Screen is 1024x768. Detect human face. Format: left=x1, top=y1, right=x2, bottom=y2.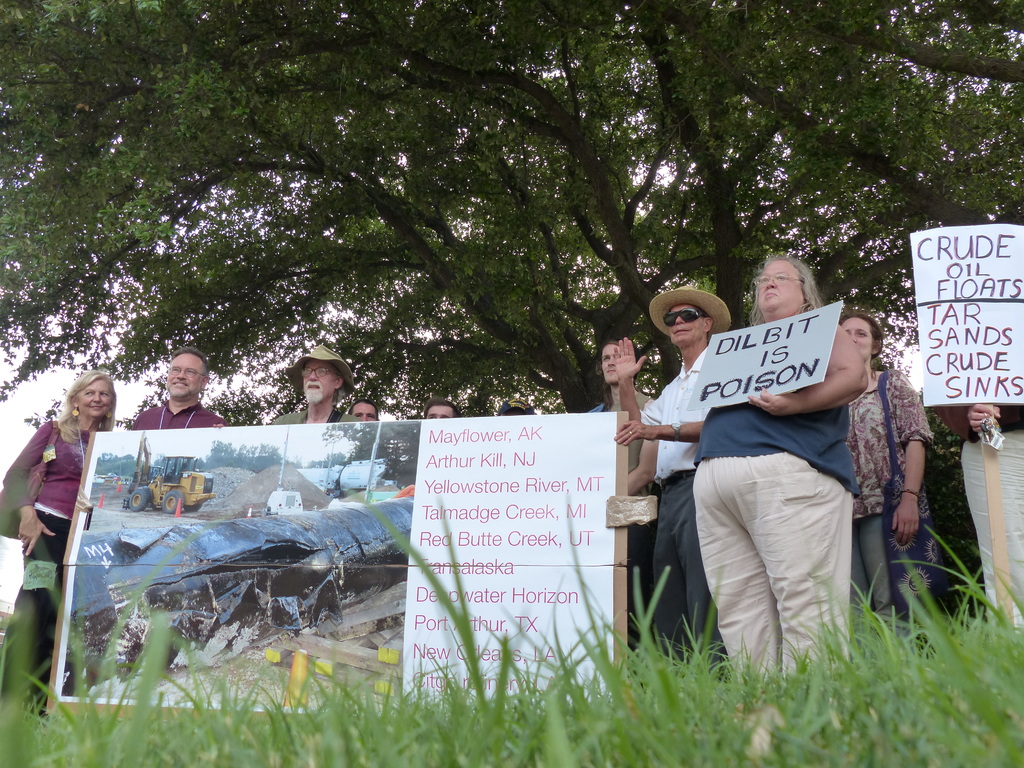
left=428, top=406, right=453, bottom=417.
